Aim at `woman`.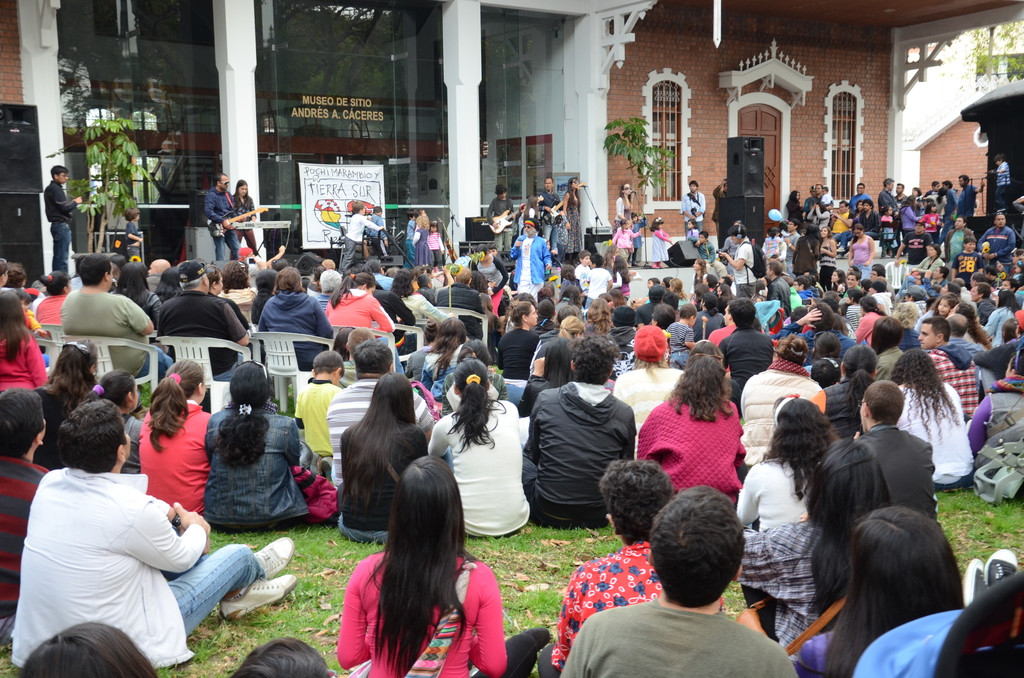
Aimed at [left=925, top=188, right=947, bottom=229].
